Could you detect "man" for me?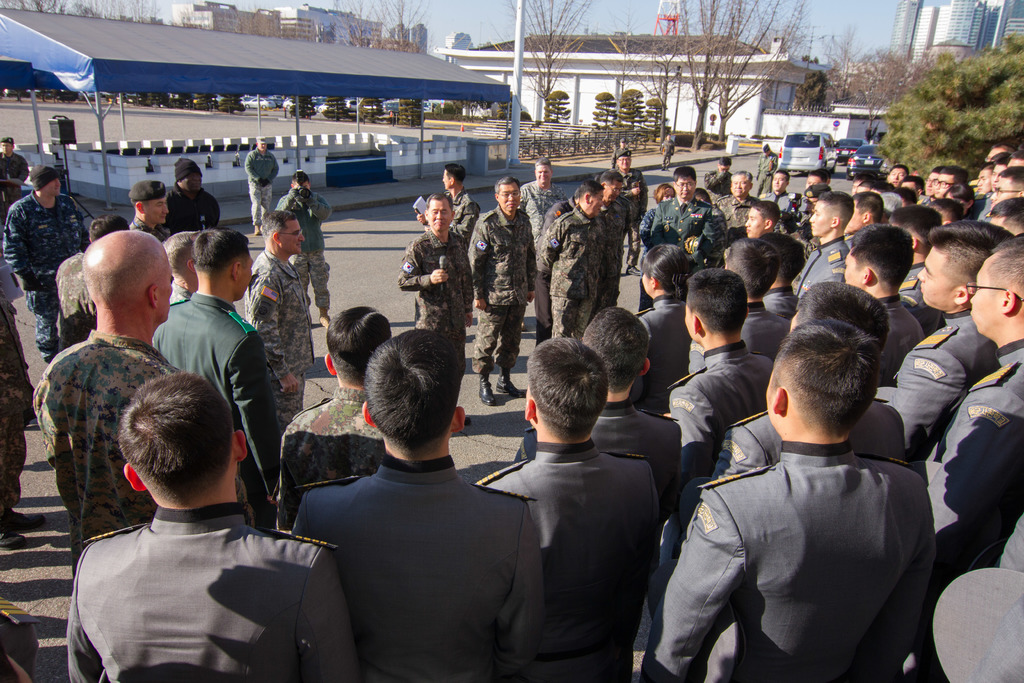
Detection result: select_region(66, 368, 362, 682).
